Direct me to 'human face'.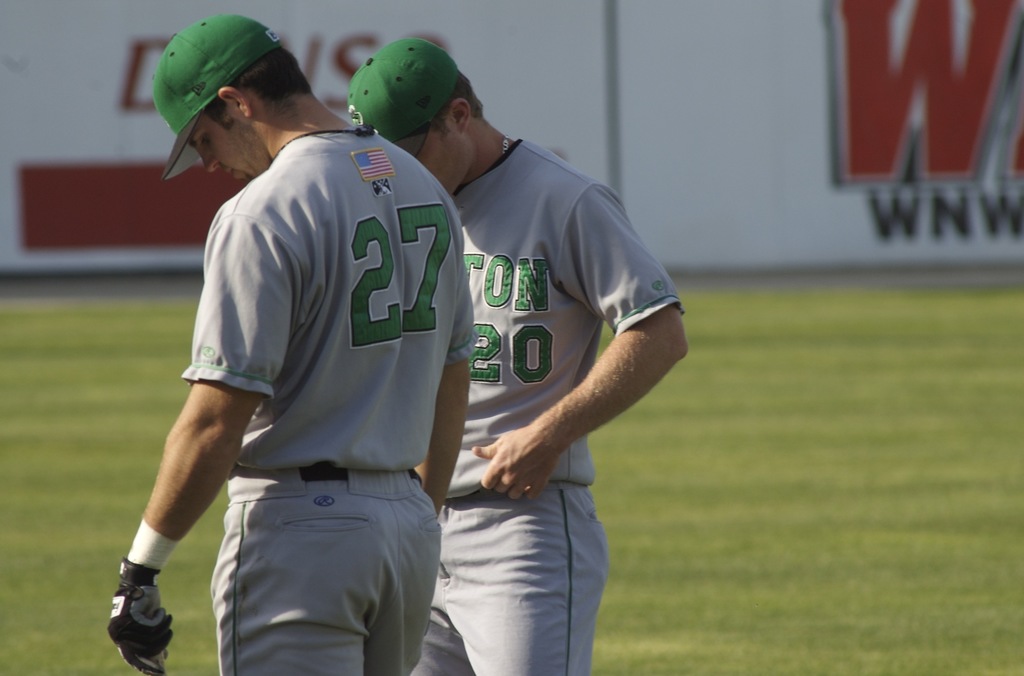
Direction: x1=400, y1=126, x2=477, y2=192.
